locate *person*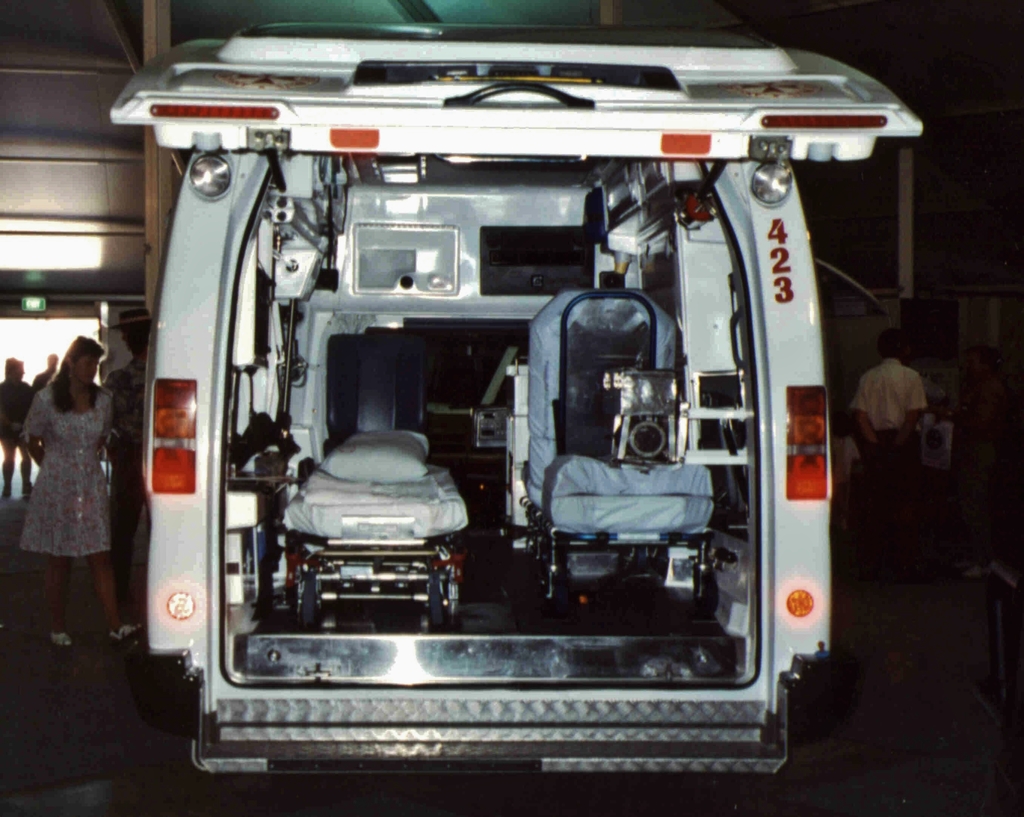
(31,348,60,391)
